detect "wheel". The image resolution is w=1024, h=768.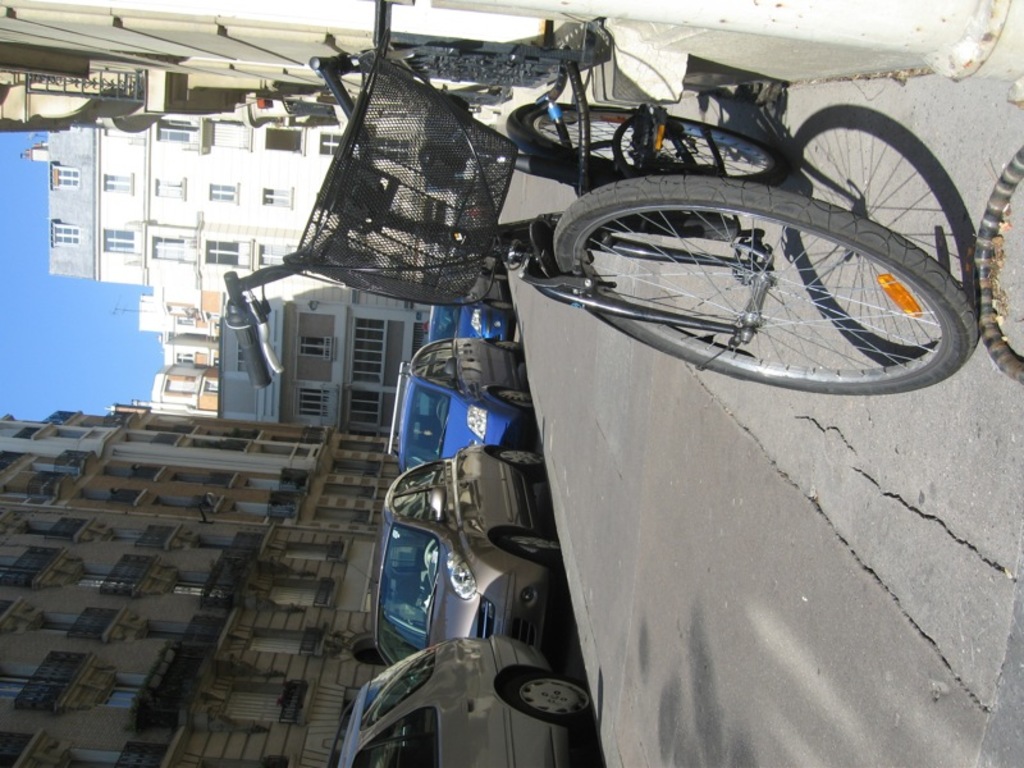
500/532/562/563.
